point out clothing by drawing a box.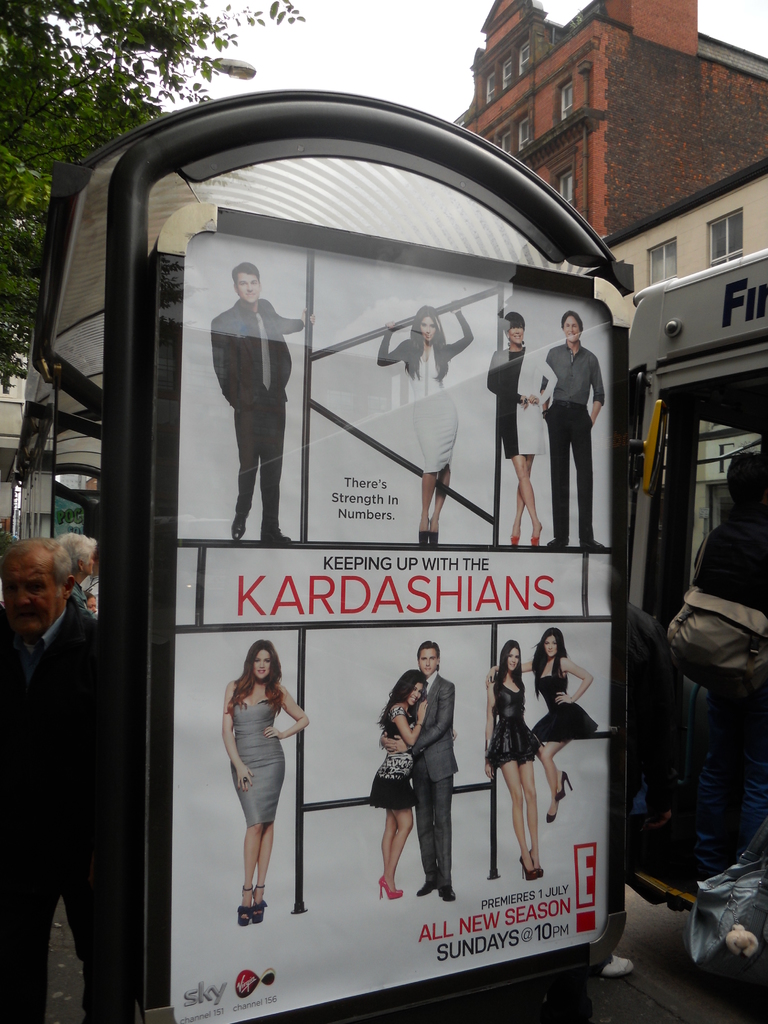
BBox(540, 333, 610, 529).
